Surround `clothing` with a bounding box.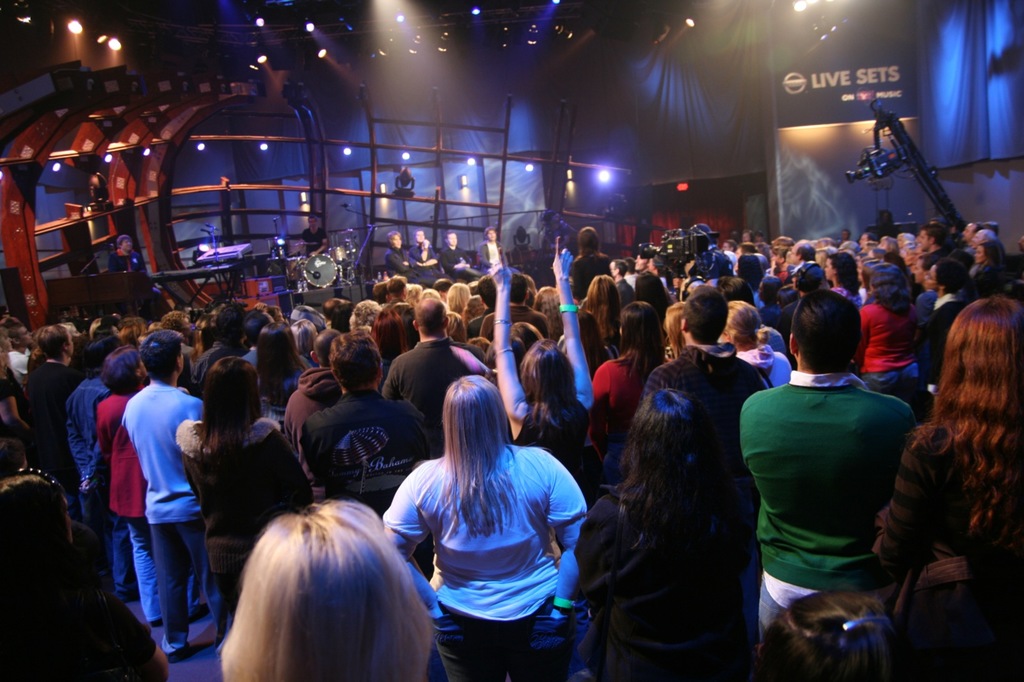
569,479,757,681.
